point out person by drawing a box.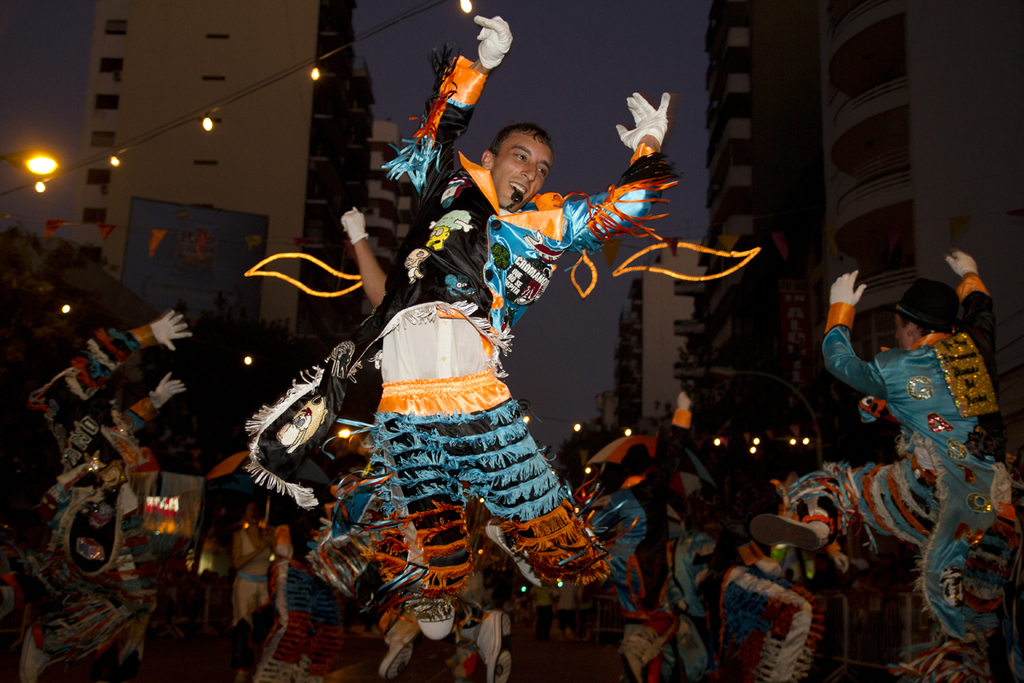
<bbox>312, 0, 711, 634</bbox>.
